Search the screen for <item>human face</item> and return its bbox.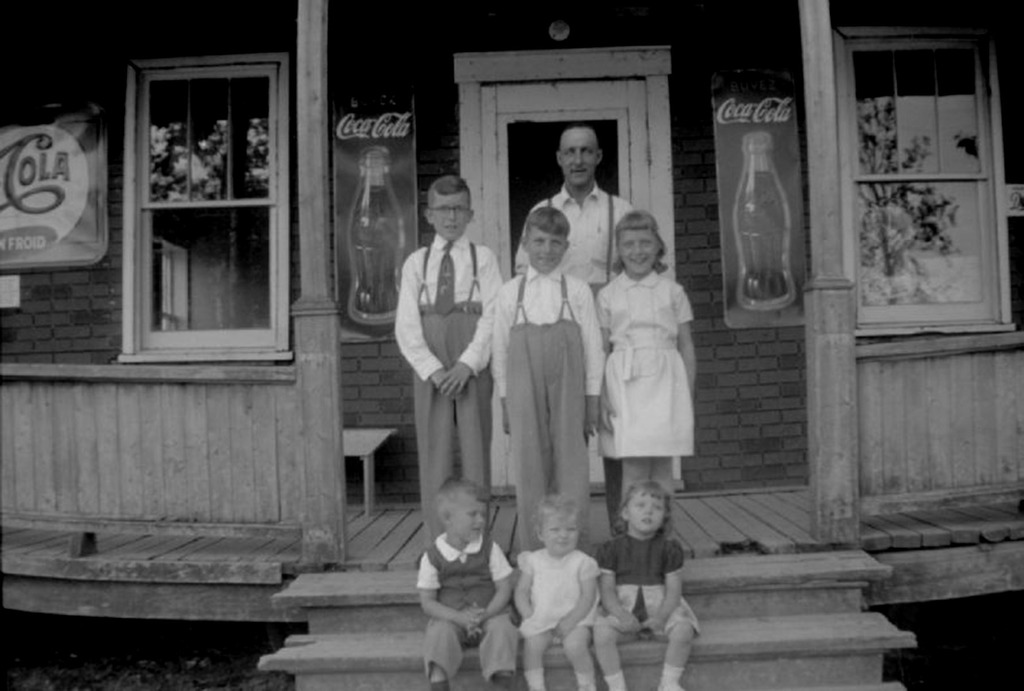
Found: crop(618, 221, 662, 276).
